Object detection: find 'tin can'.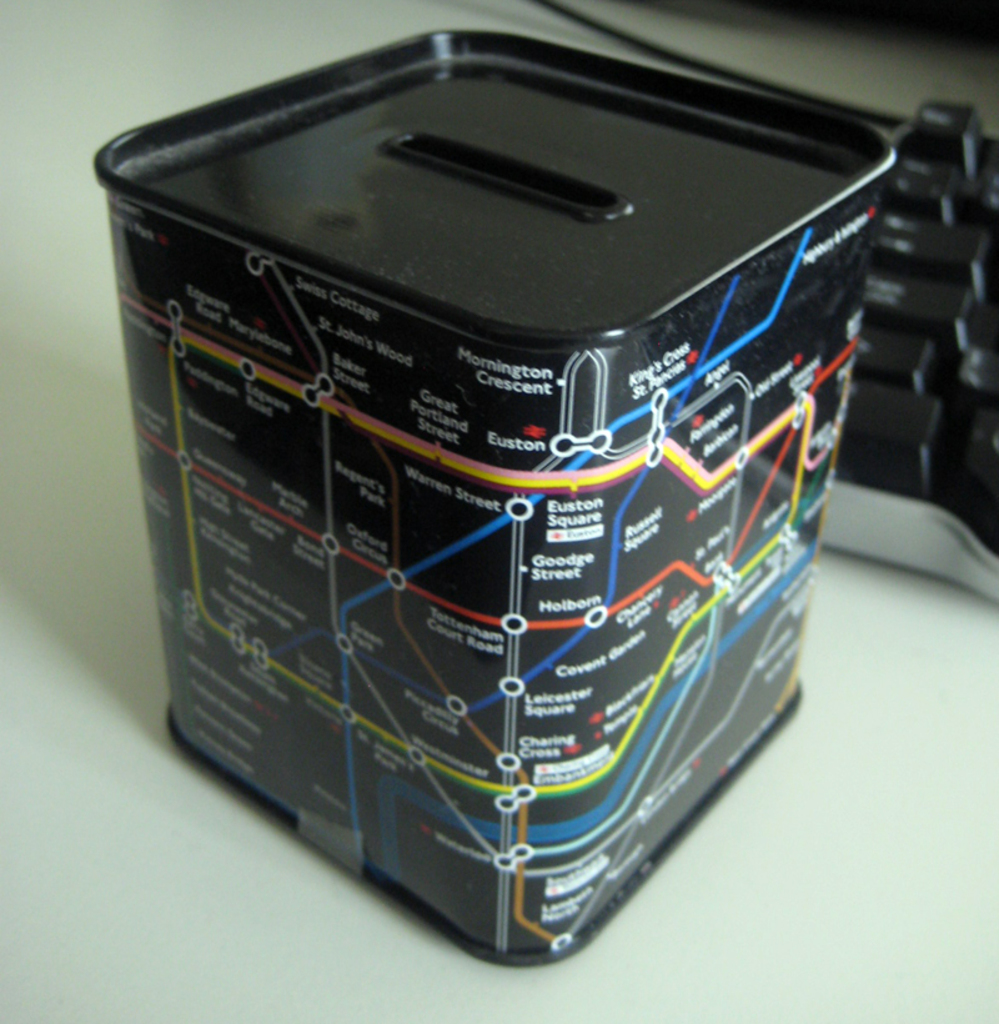
pyautogui.locateOnScreen(95, 29, 893, 964).
